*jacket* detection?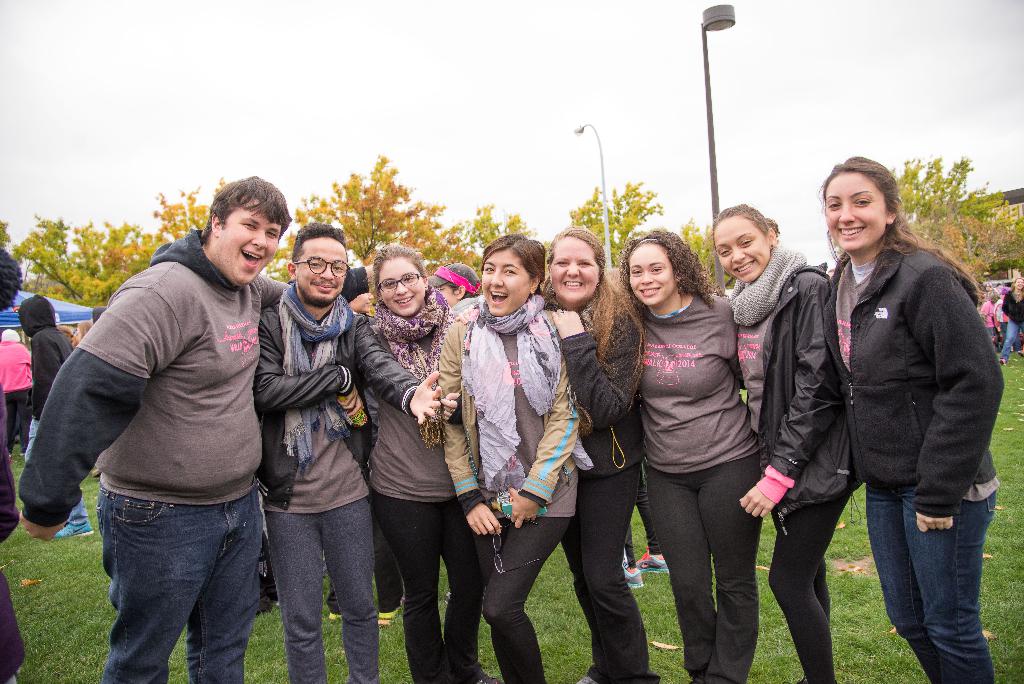
{"x1": 785, "y1": 179, "x2": 1000, "y2": 551}
